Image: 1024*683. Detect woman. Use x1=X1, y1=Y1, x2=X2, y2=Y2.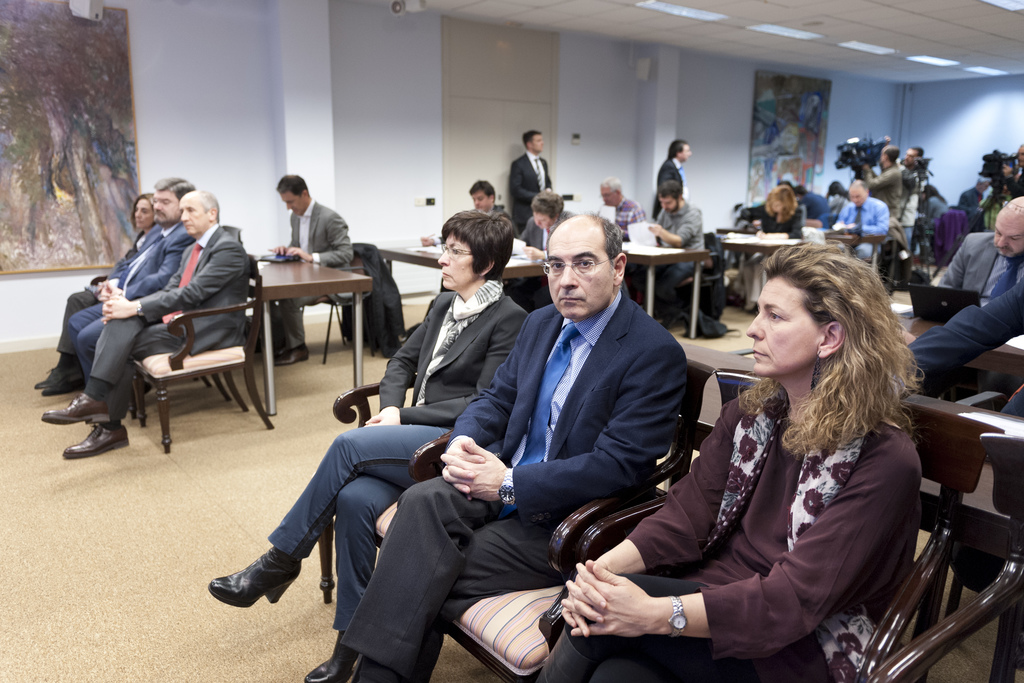
x1=528, y1=245, x2=928, y2=682.
